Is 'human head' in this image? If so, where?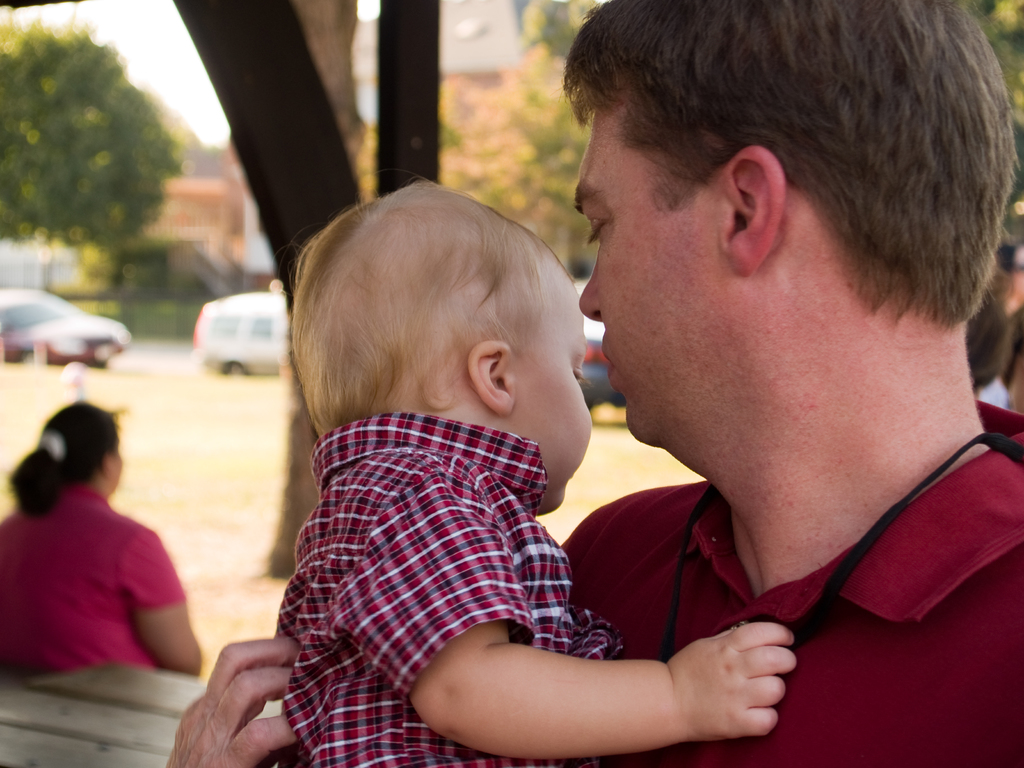
Yes, at (left=567, top=16, right=1005, bottom=495).
